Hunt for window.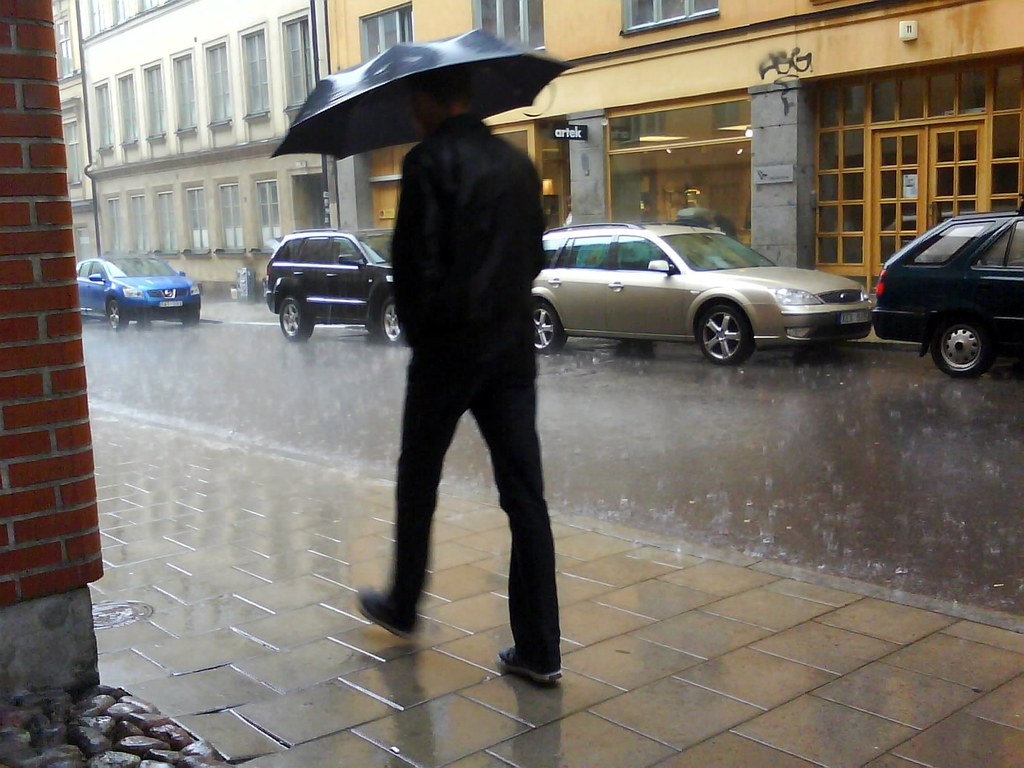
Hunted down at [283, 14, 317, 108].
